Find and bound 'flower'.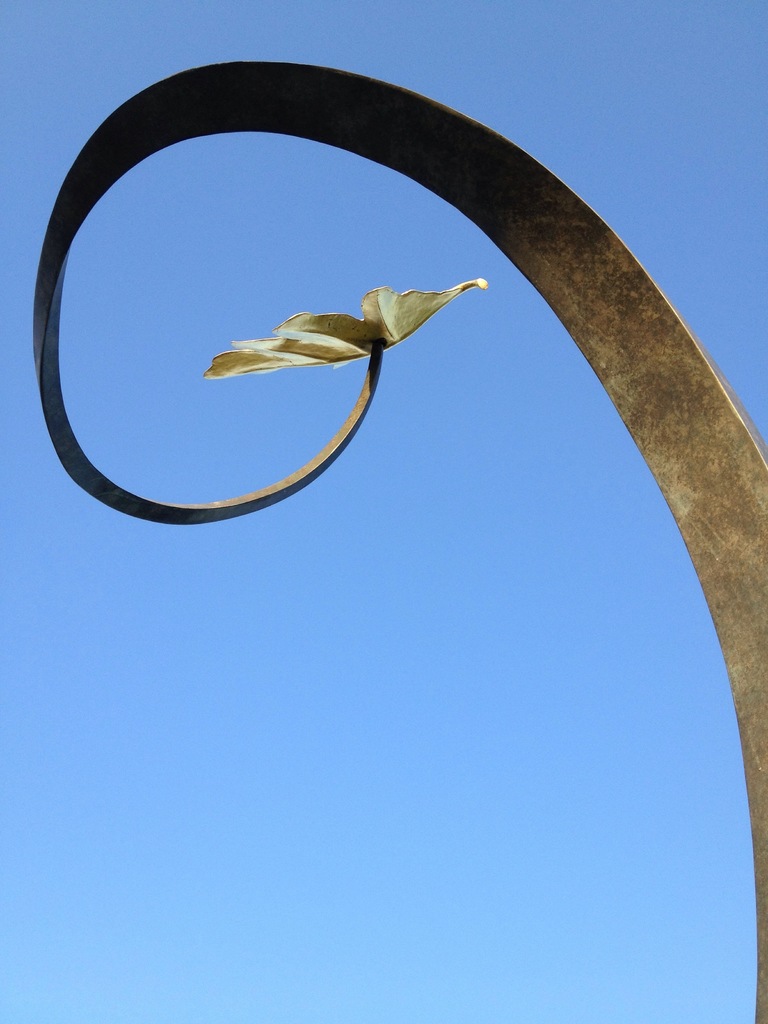
Bound: 174/261/491/374.
